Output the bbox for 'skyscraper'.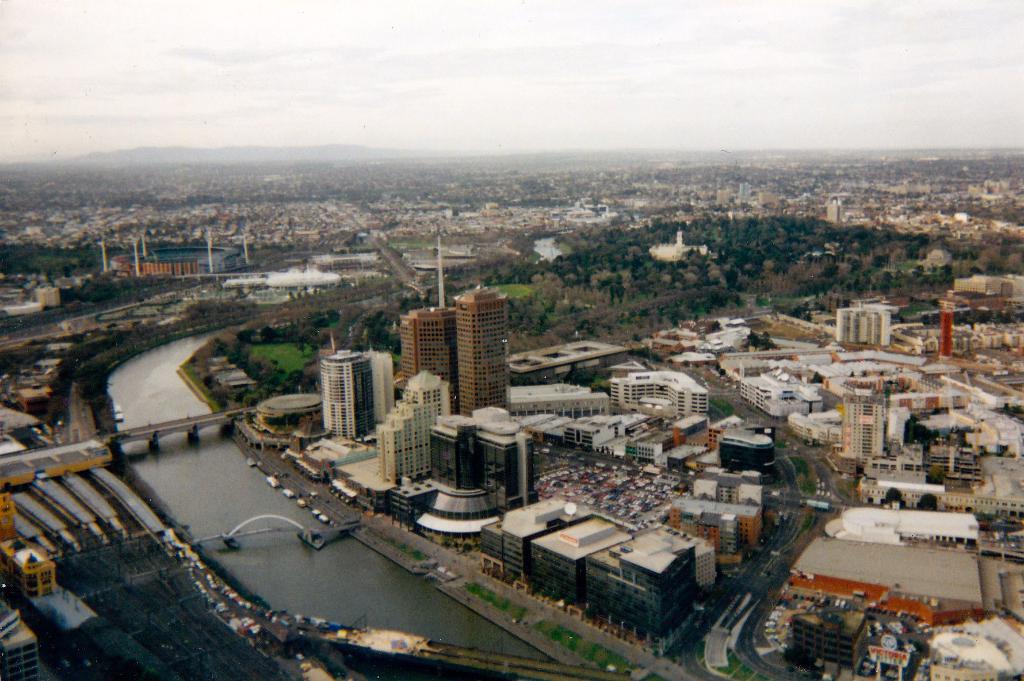
box=[304, 337, 385, 447].
